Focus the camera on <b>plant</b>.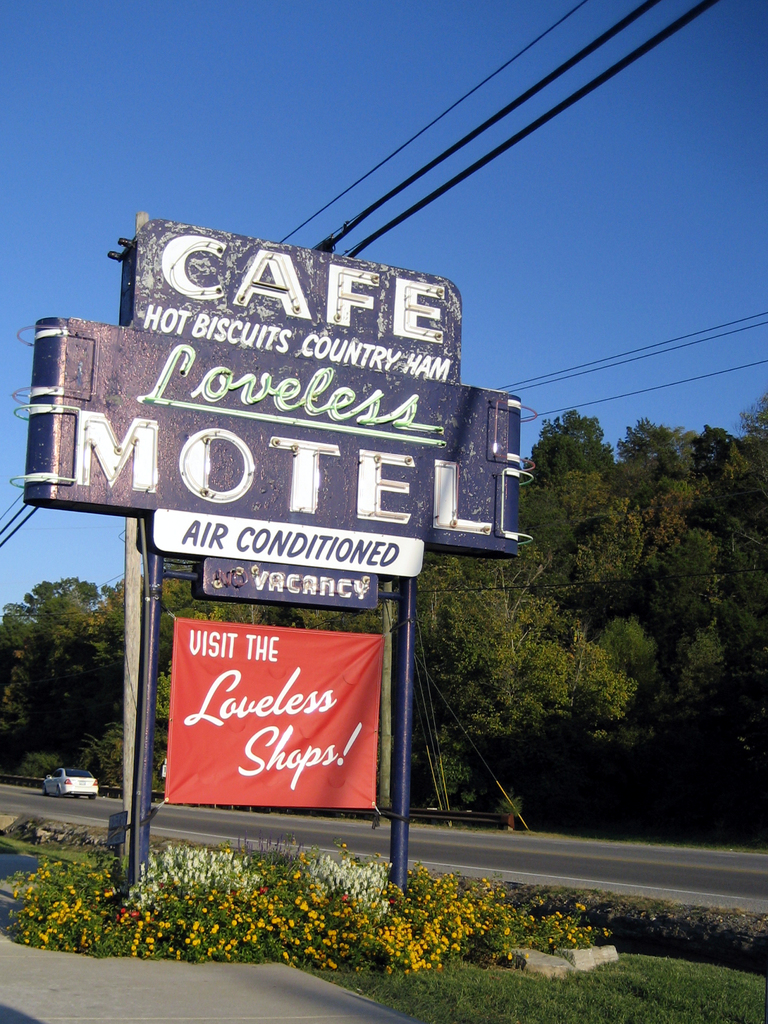
Focus region: Rect(11, 755, 56, 773).
